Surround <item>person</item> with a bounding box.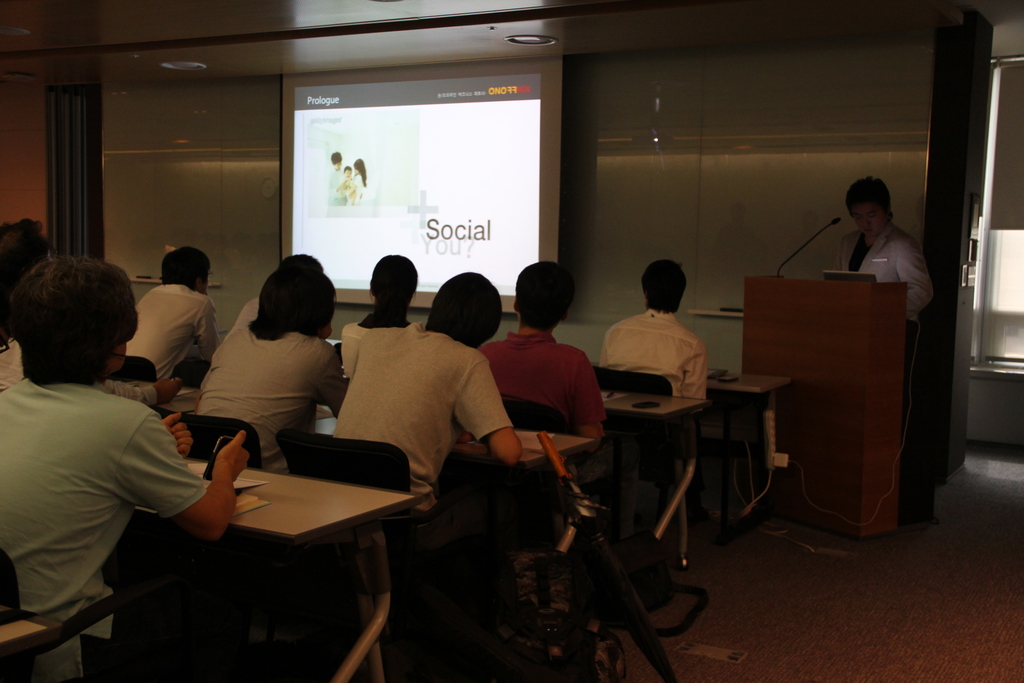
l=124, t=247, r=225, b=393.
